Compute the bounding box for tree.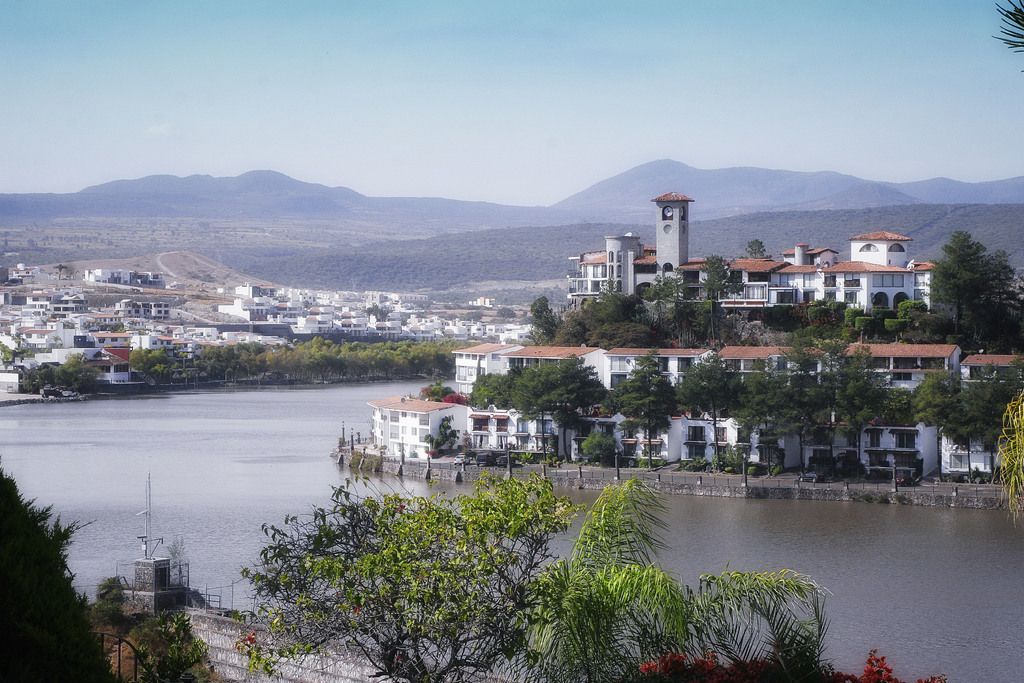
box=[681, 348, 732, 464].
